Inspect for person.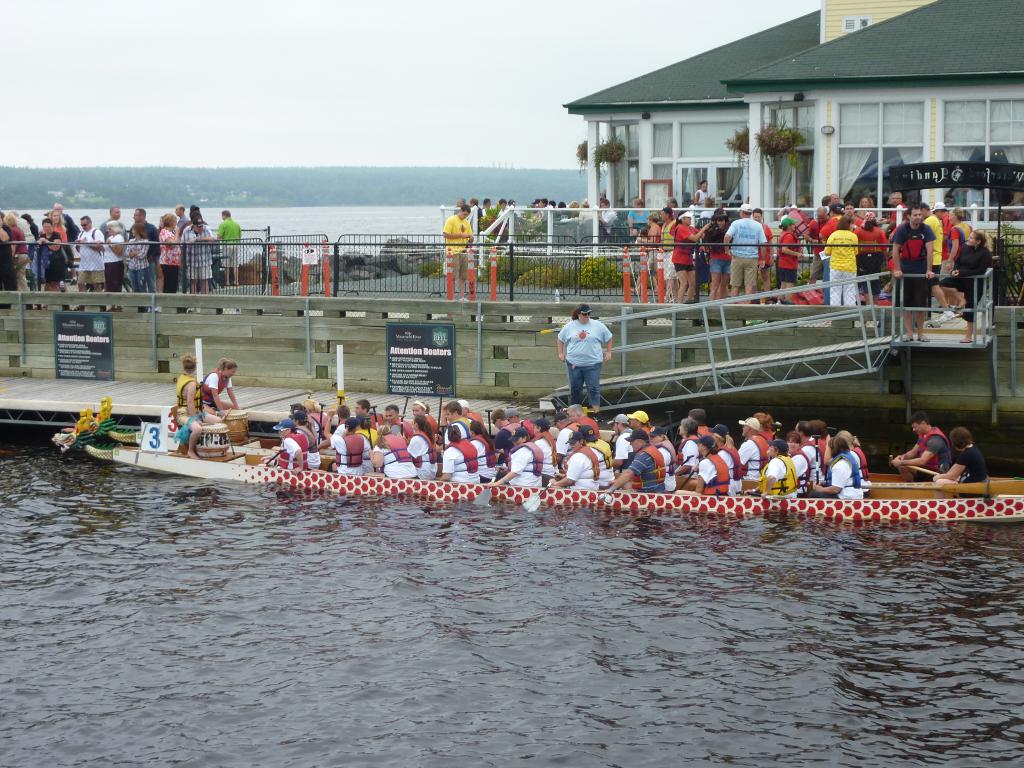
Inspection: 124,211,163,314.
